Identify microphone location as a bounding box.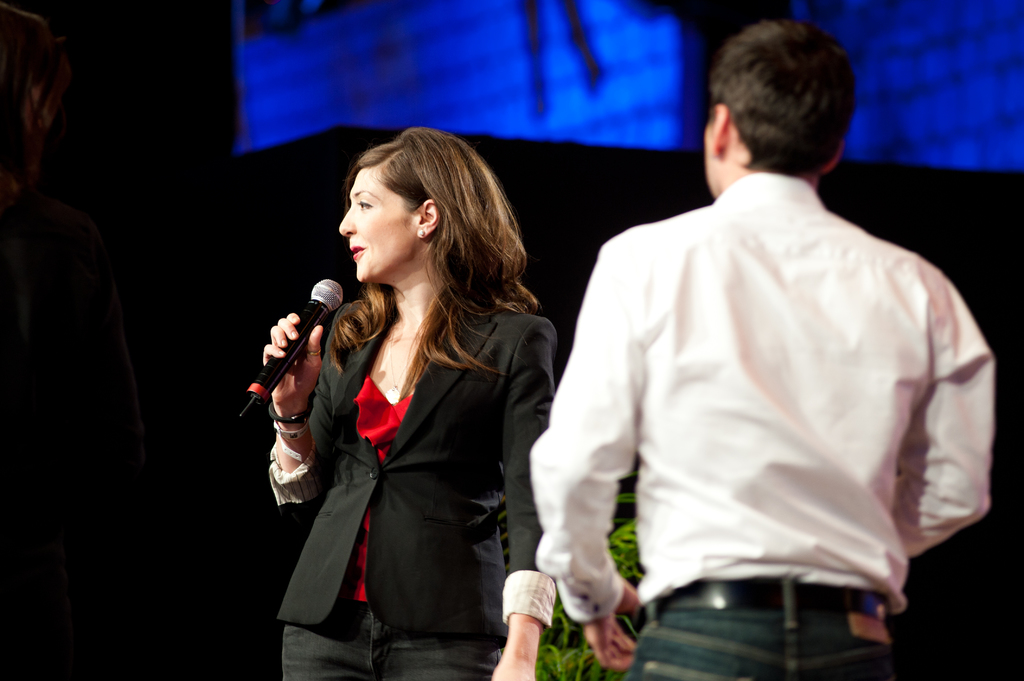
(left=239, top=283, right=355, bottom=428).
